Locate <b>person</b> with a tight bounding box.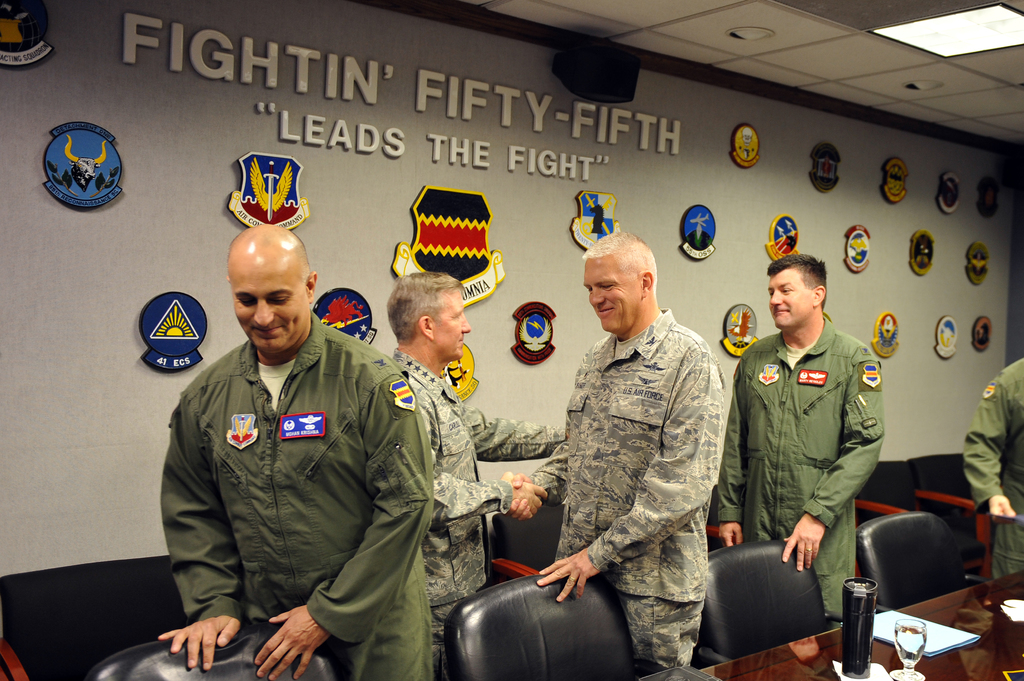
locate(718, 255, 887, 627).
